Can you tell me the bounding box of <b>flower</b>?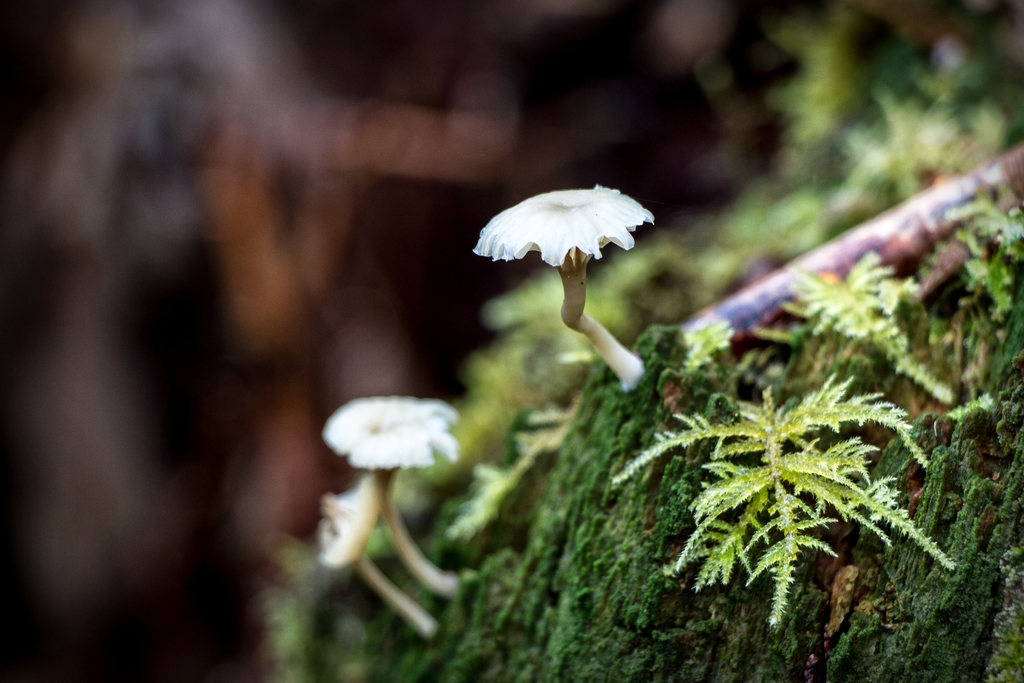
BBox(311, 473, 385, 574).
